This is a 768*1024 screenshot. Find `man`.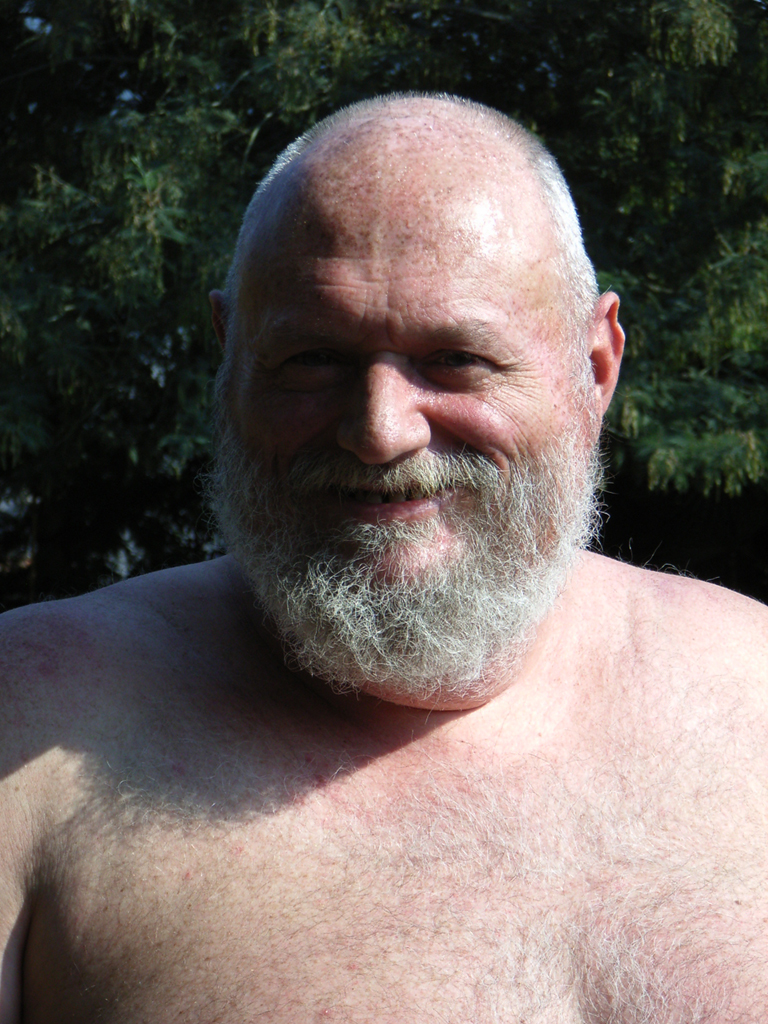
Bounding box: bbox(0, 92, 767, 1022).
